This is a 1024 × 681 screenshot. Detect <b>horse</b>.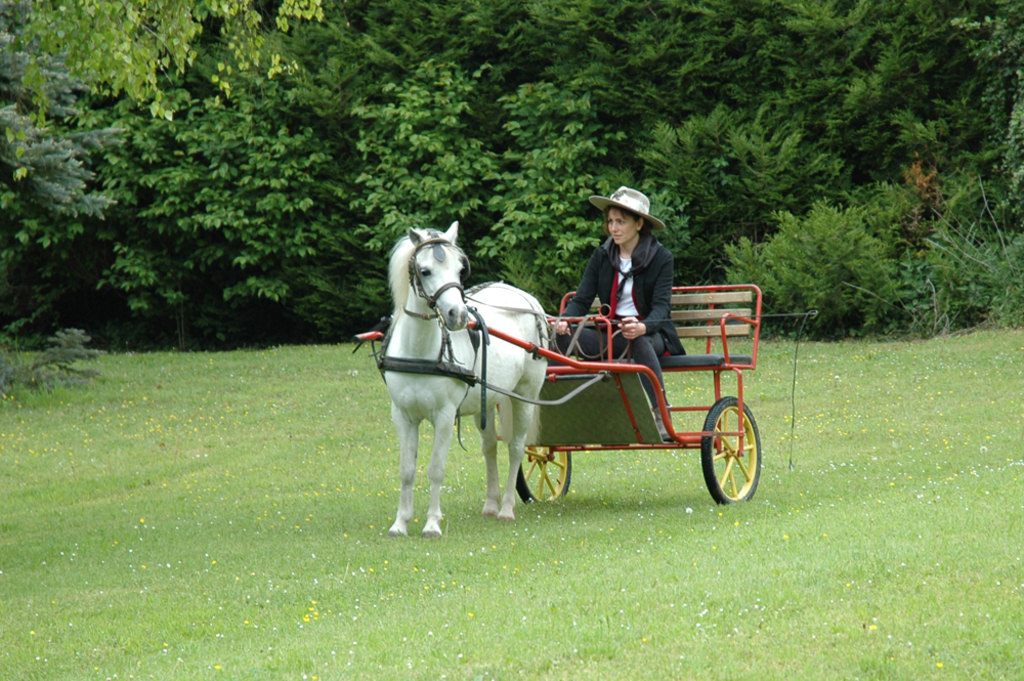
{"left": 380, "top": 221, "right": 553, "bottom": 539}.
